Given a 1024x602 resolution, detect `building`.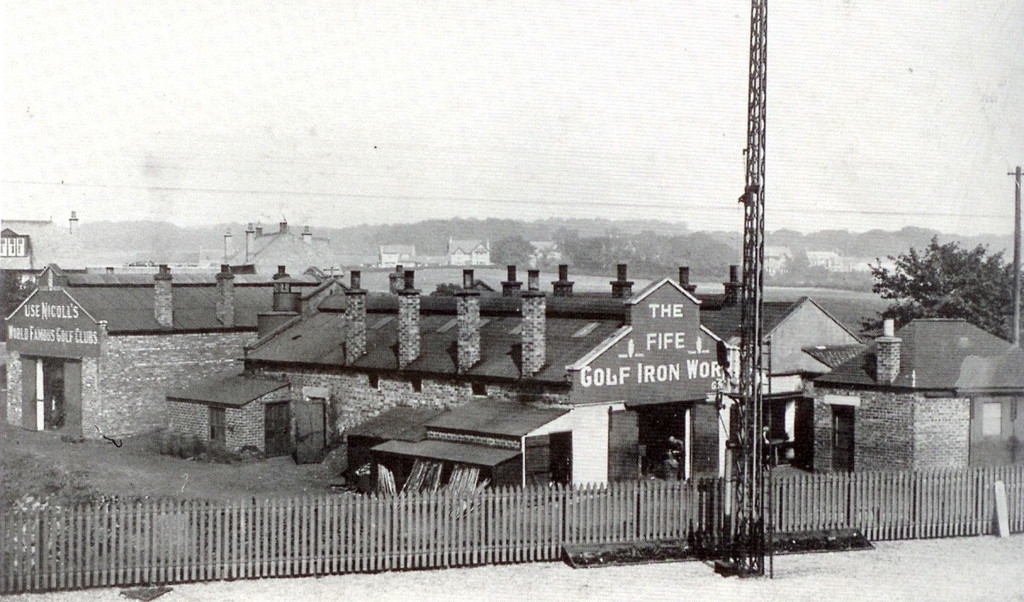
detection(802, 249, 875, 270).
